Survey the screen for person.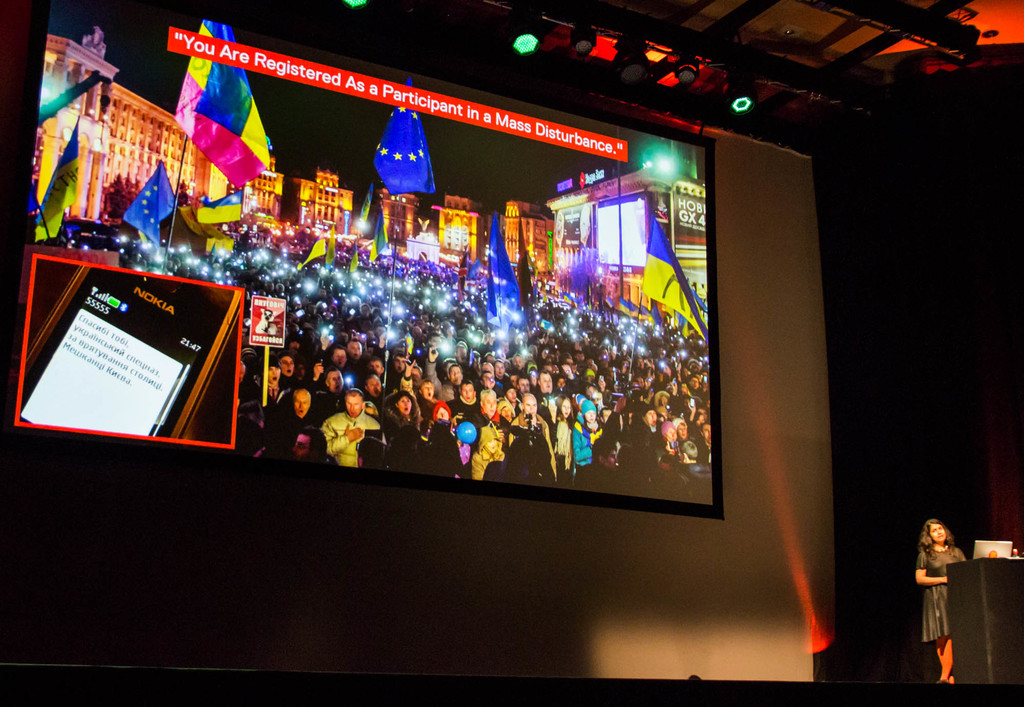
Survey found: 313 375 374 471.
